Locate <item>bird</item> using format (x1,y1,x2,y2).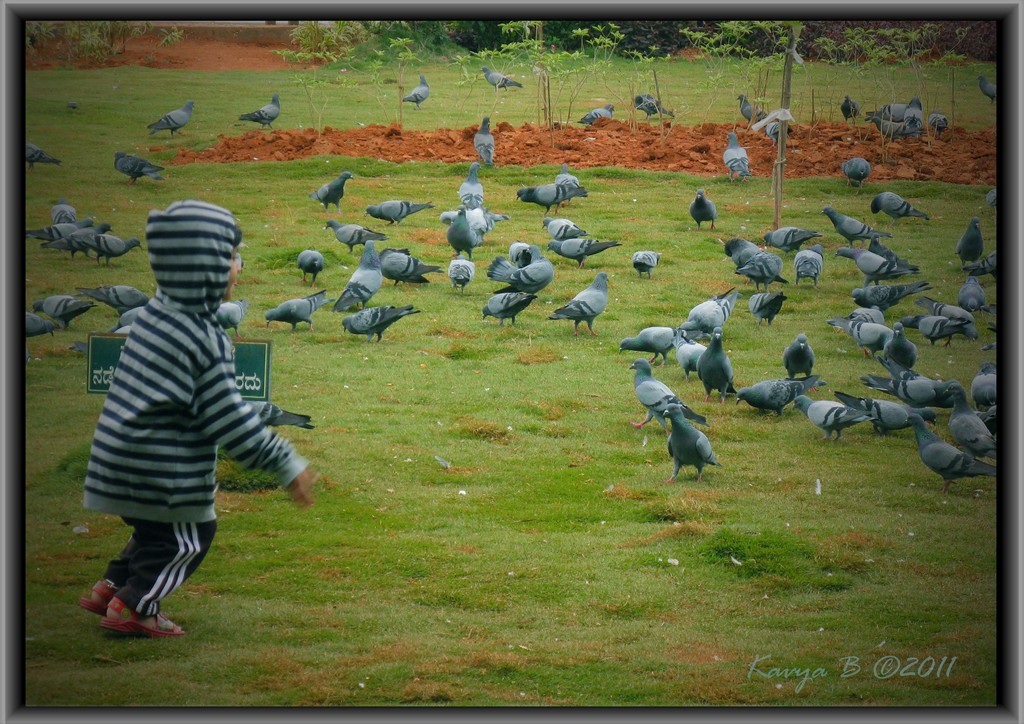
(842,155,870,196).
